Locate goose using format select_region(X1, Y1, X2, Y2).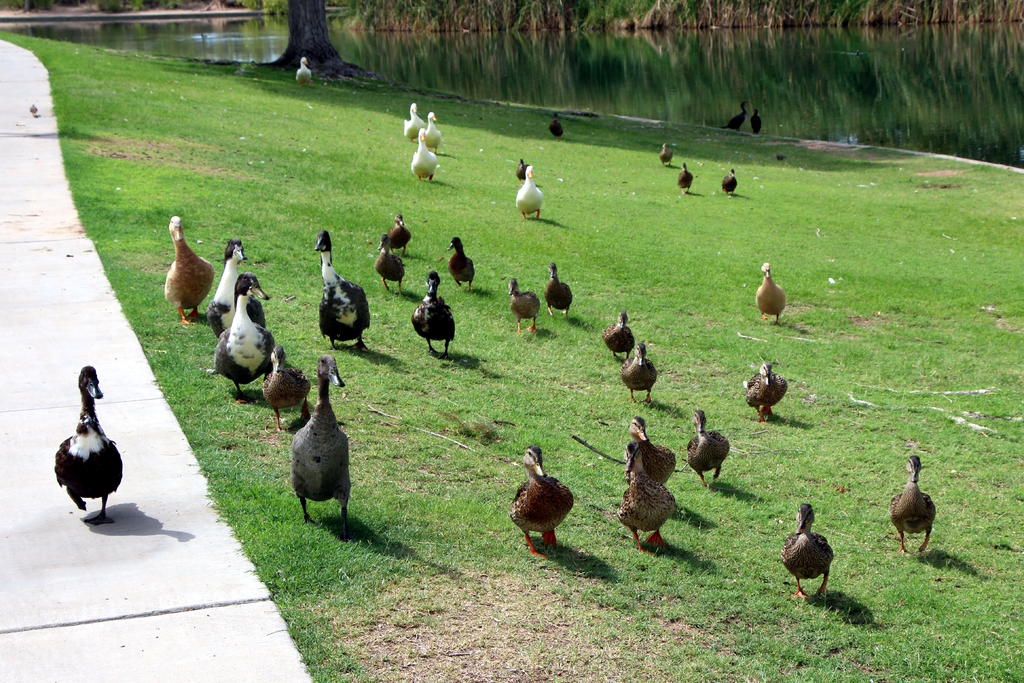
select_region(292, 347, 350, 520).
